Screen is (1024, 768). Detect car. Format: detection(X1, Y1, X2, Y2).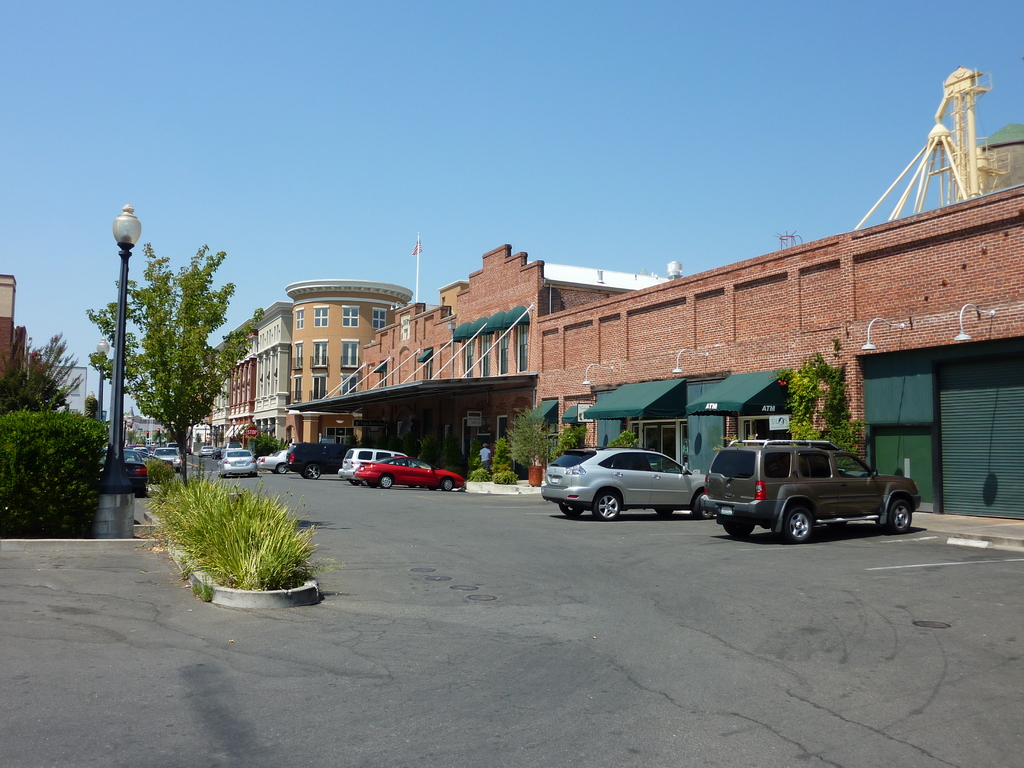
detection(338, 448, 423, 486).
